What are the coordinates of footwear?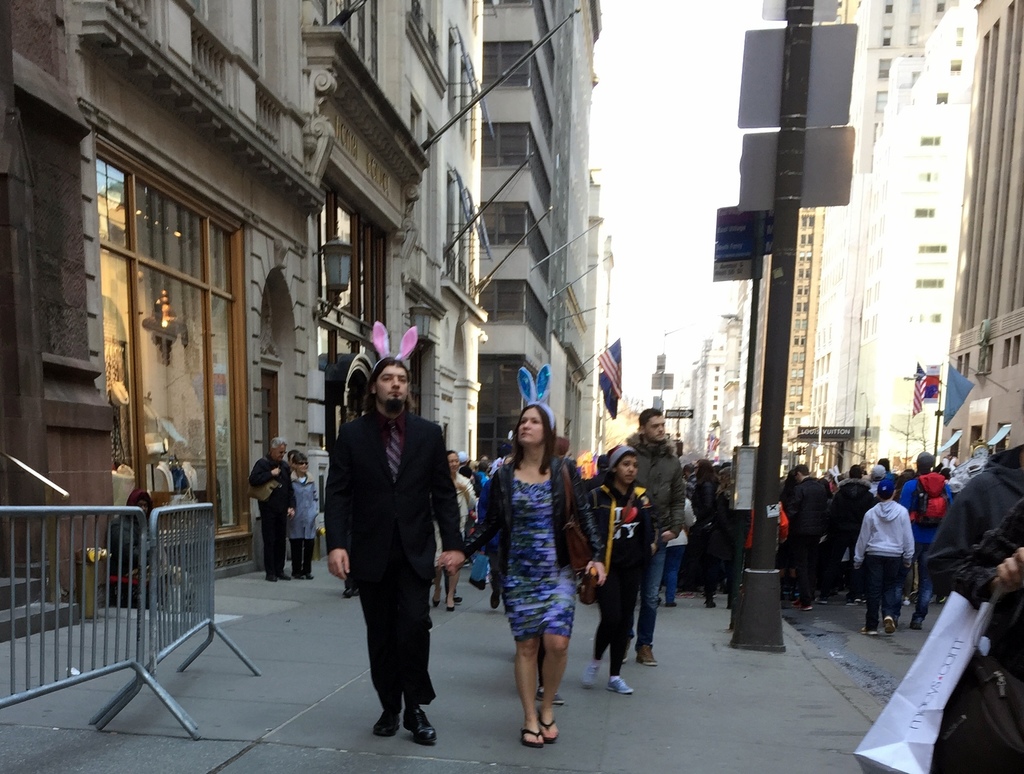
453 593 461 601.
